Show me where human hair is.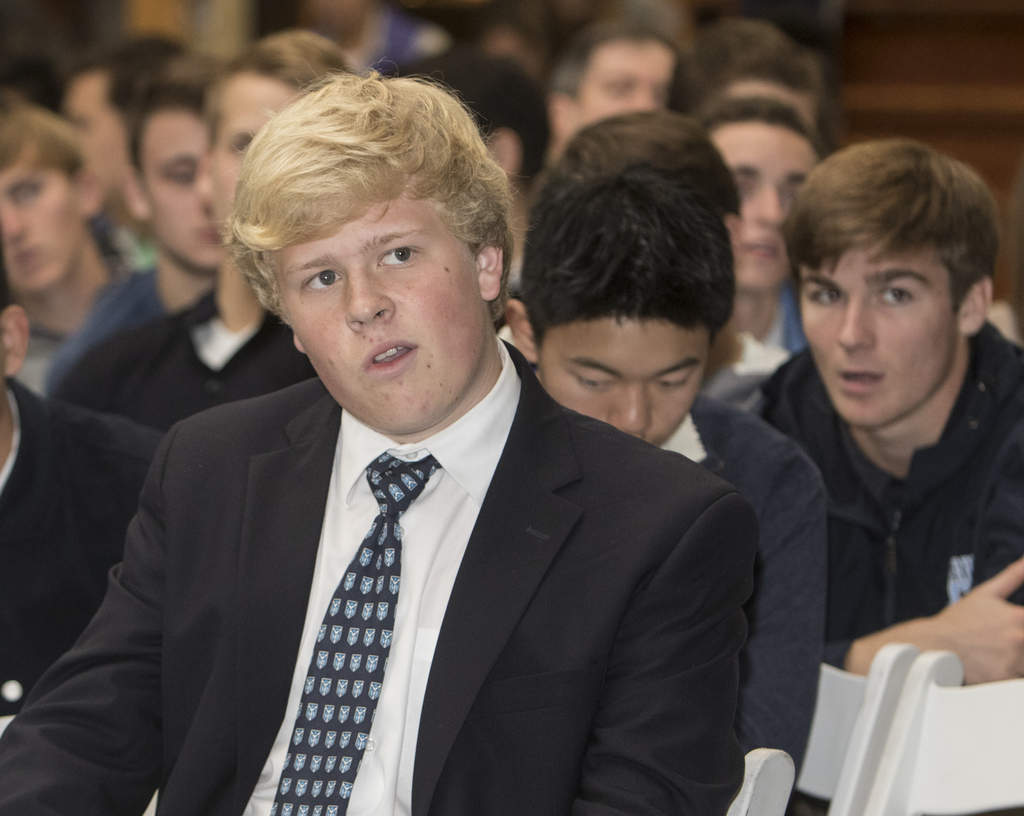
human hair is at (781, 136, 1006, 431).
